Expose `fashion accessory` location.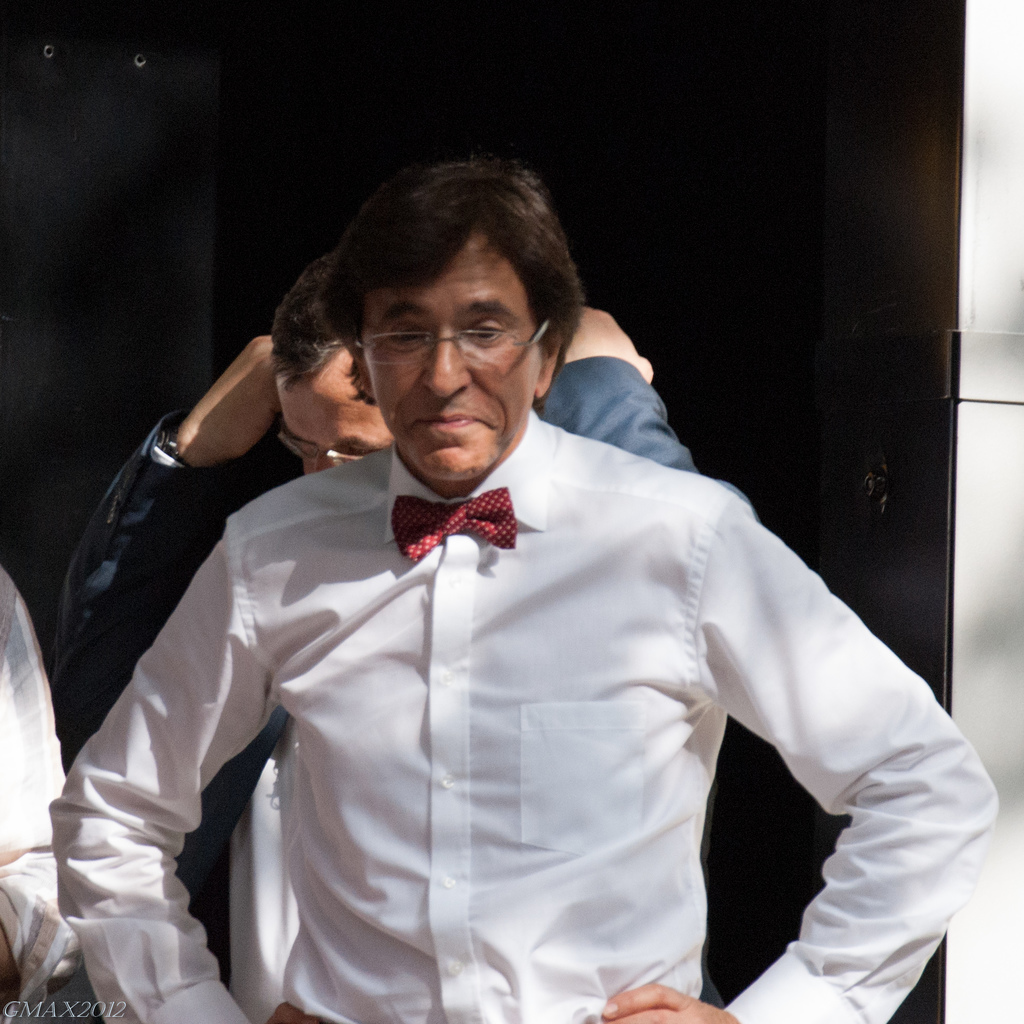
Exposed at bbox(266, 424, 364, 465).
